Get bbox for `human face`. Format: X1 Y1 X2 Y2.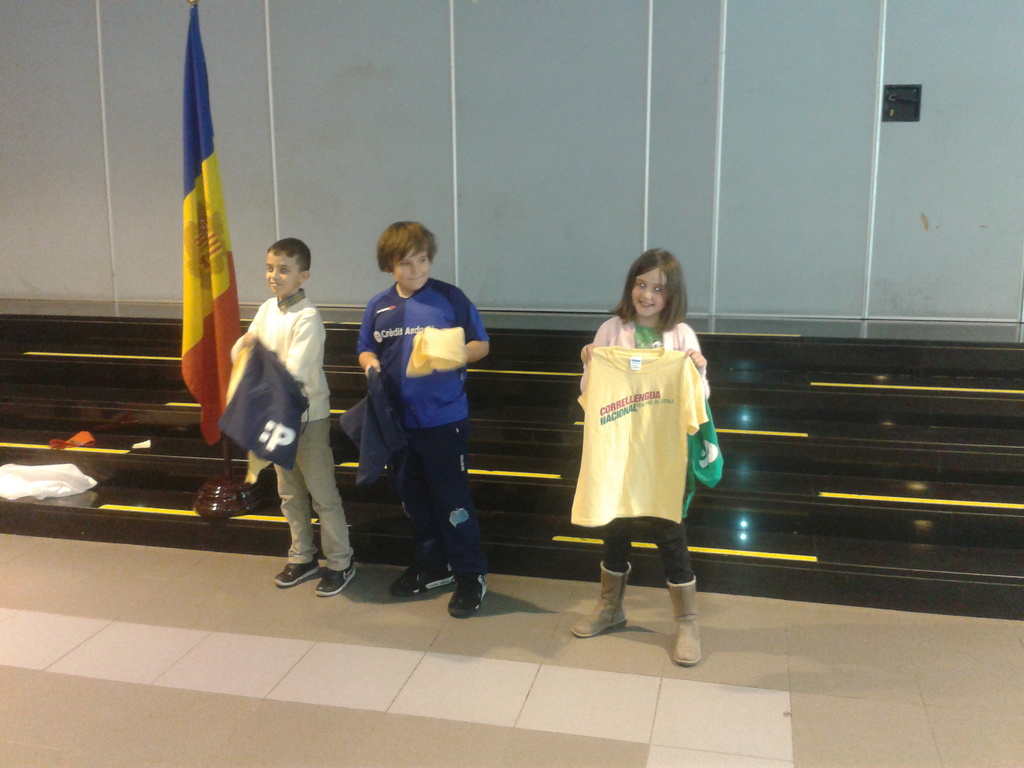
393 244 431 287.
